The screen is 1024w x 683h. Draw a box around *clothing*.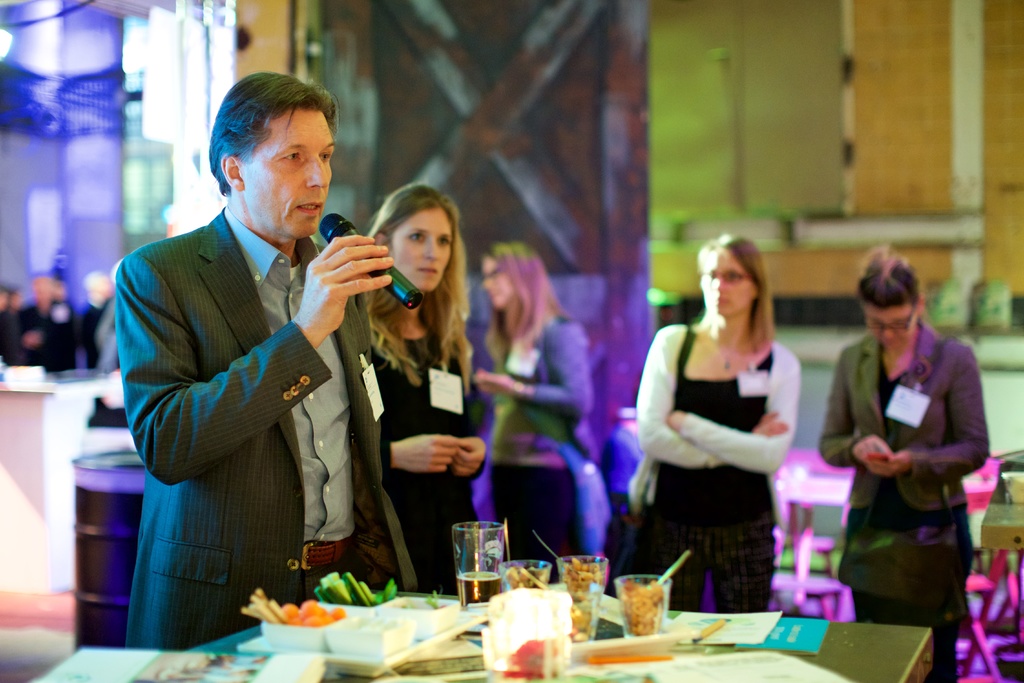
[left=818, top=333, right=990, bottom=623].
